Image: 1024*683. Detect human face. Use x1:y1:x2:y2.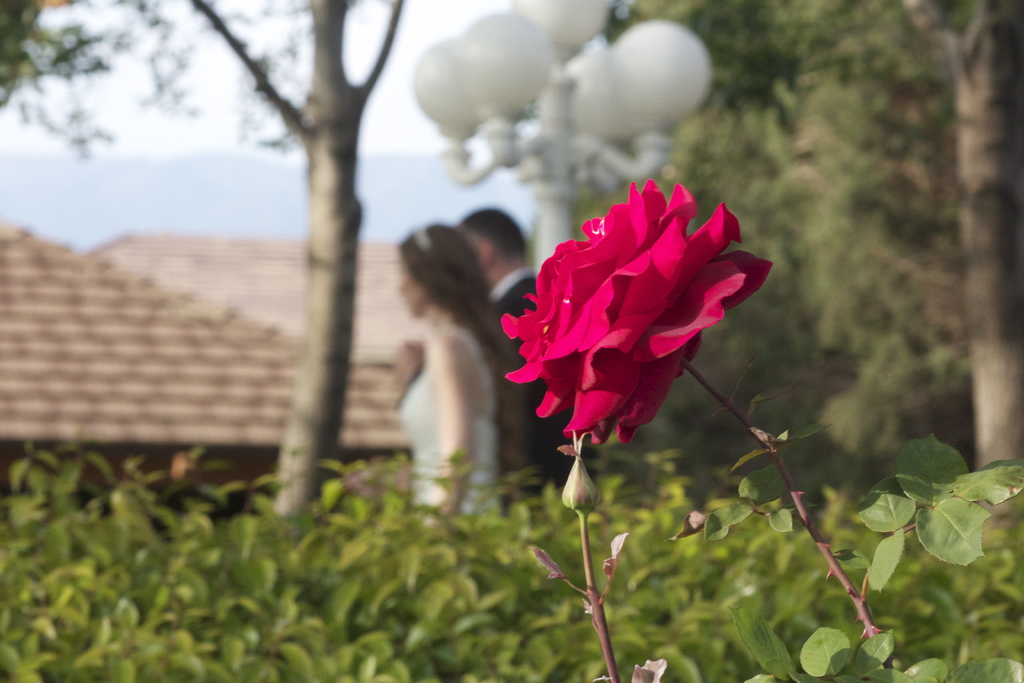
461:231:476:279.
